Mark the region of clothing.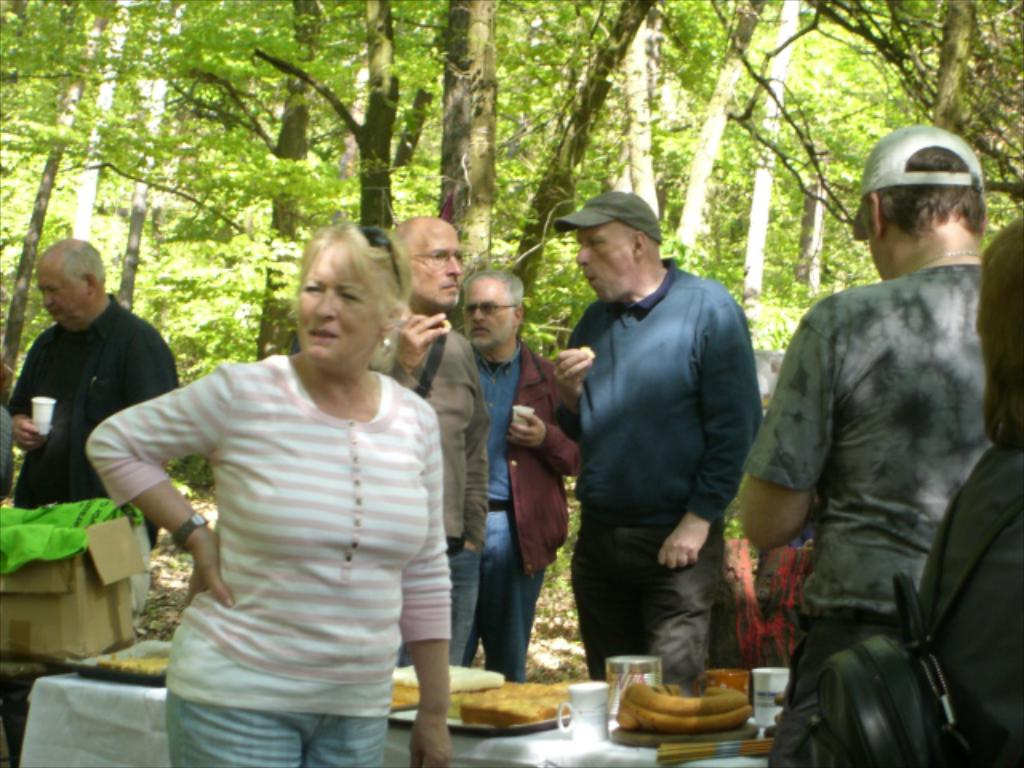
Region: box=[6, 293, 181, 555].
